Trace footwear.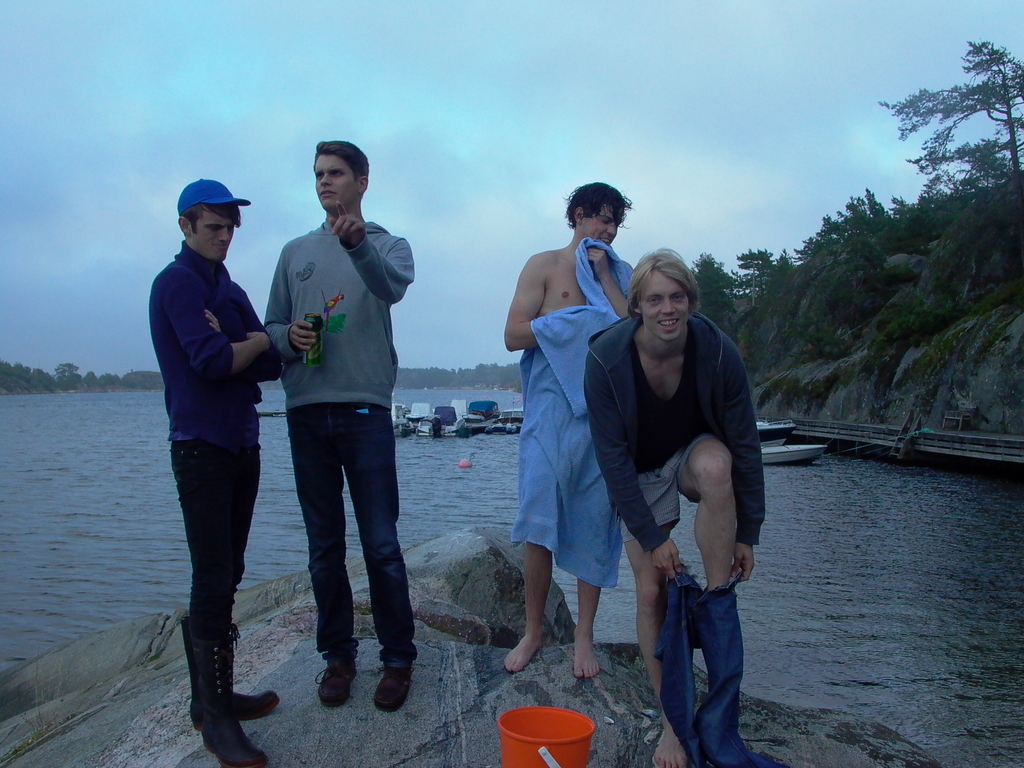
Traced to (left=180, top=616, right=278, bottom=733).
